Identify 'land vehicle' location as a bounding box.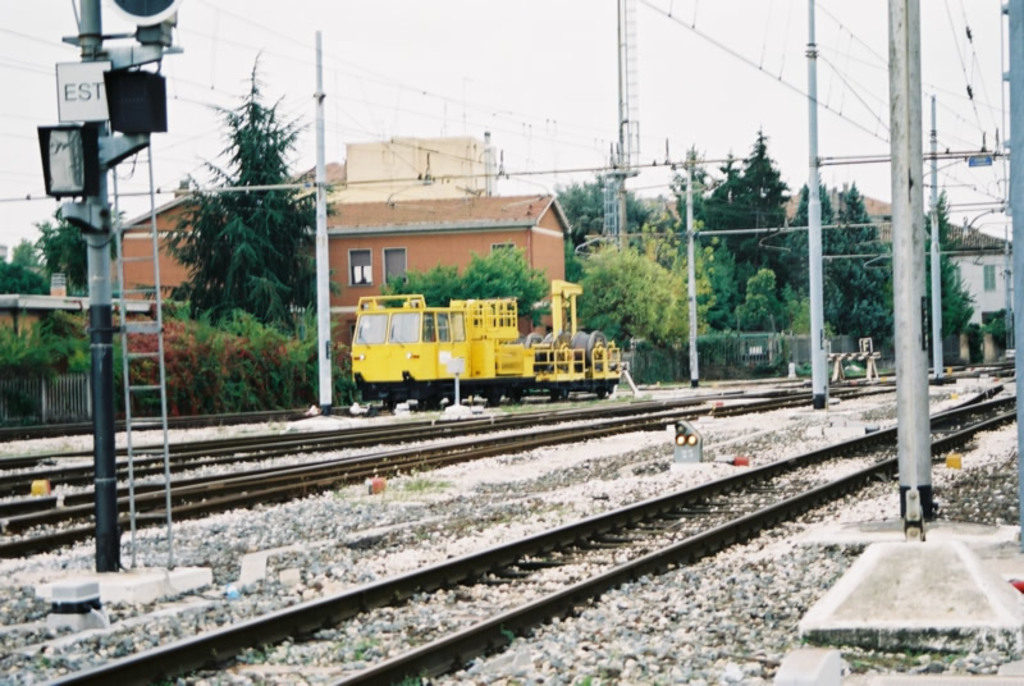
<bbox>320, 267, 604, 413</bbox>.
